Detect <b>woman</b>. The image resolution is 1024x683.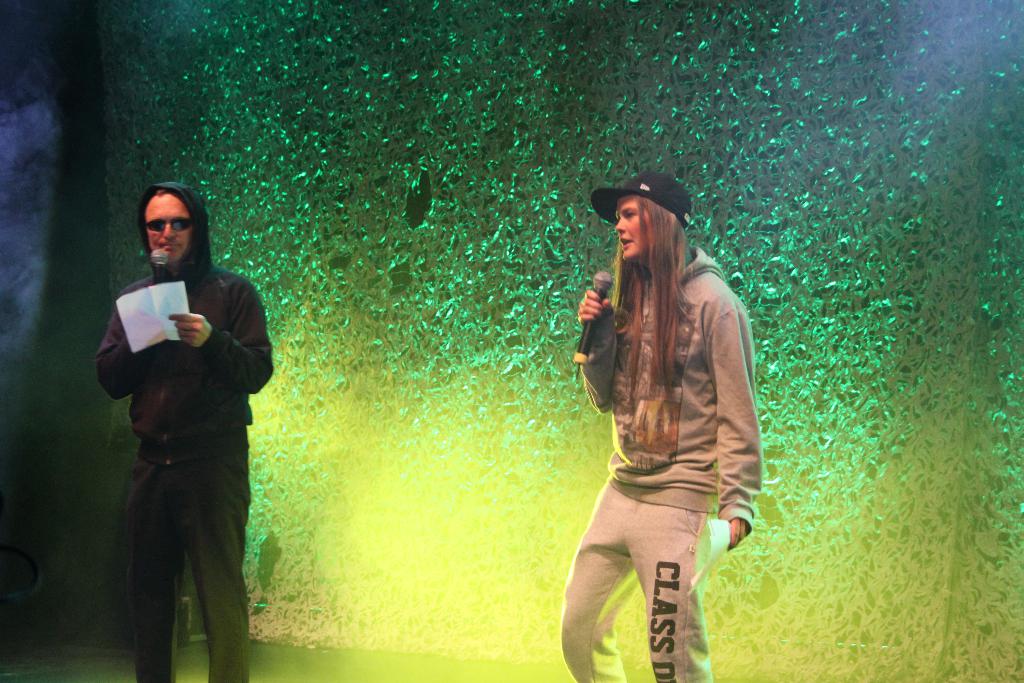
region(565, 172, 769, 657).
